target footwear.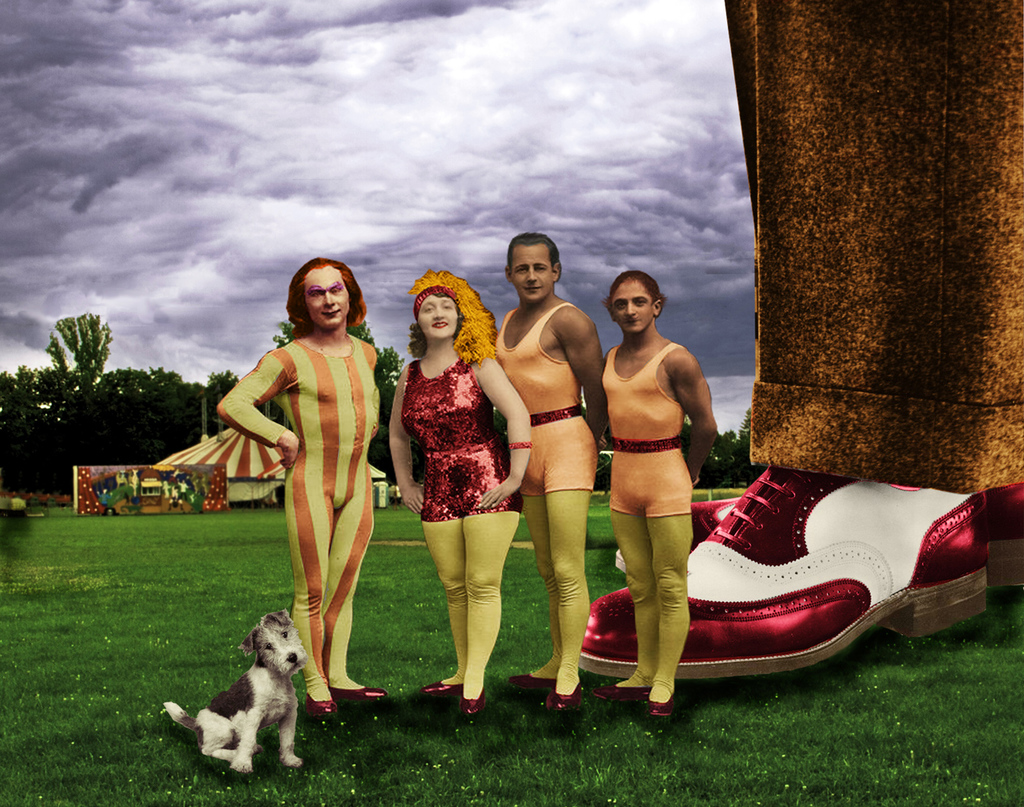
Target region: left=460, top=687, right=487, bottom=717.
